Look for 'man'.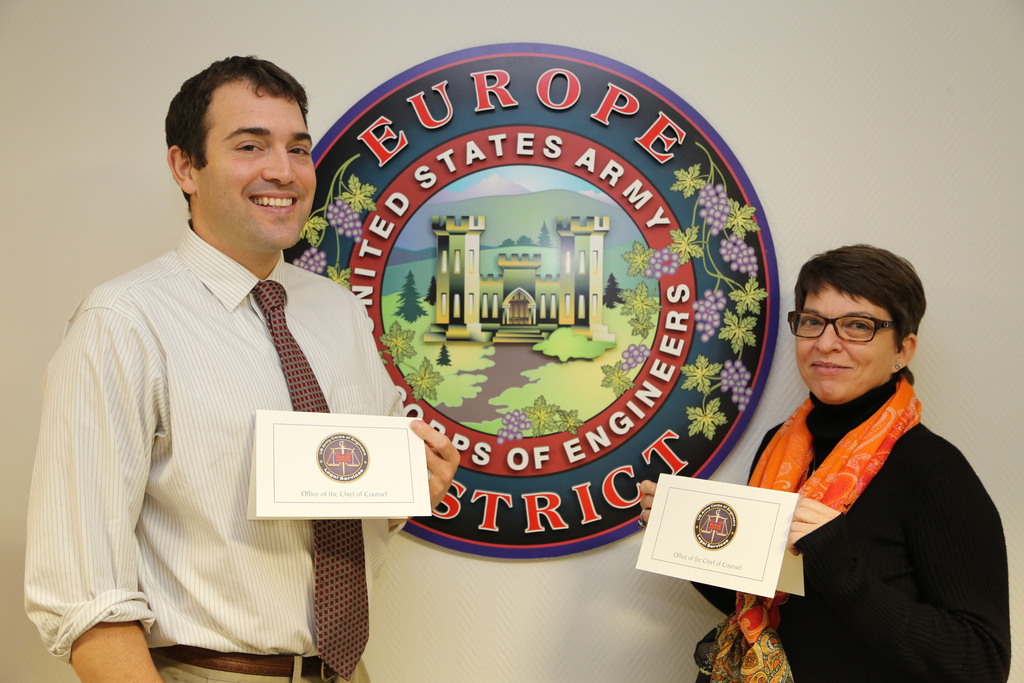
Found: bbox=[24, 40, 400, 666].
